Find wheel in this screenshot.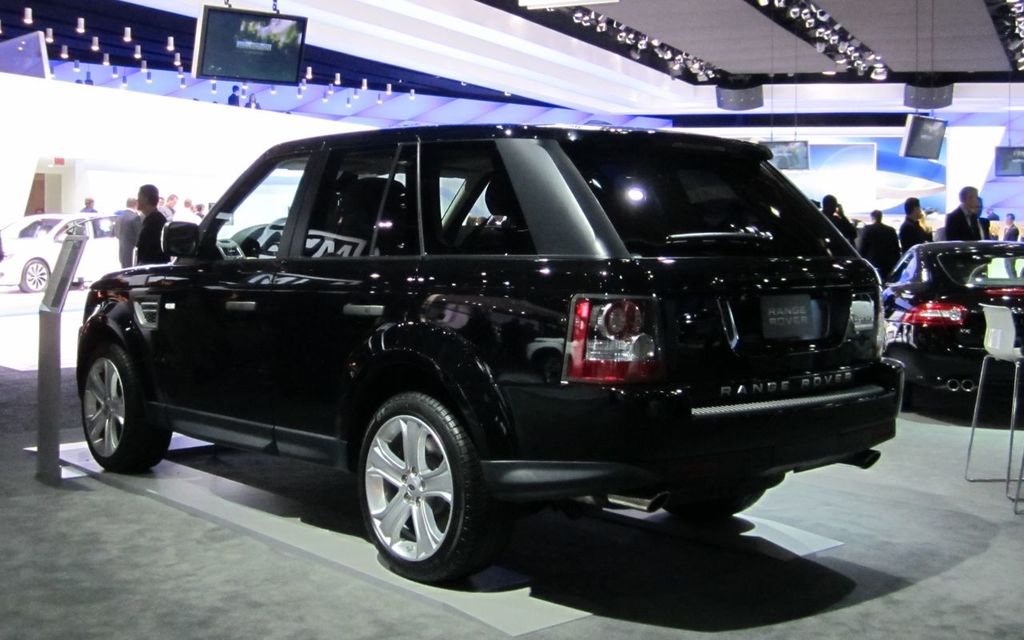
The bounding box for wheel is 661,490,766,519.
